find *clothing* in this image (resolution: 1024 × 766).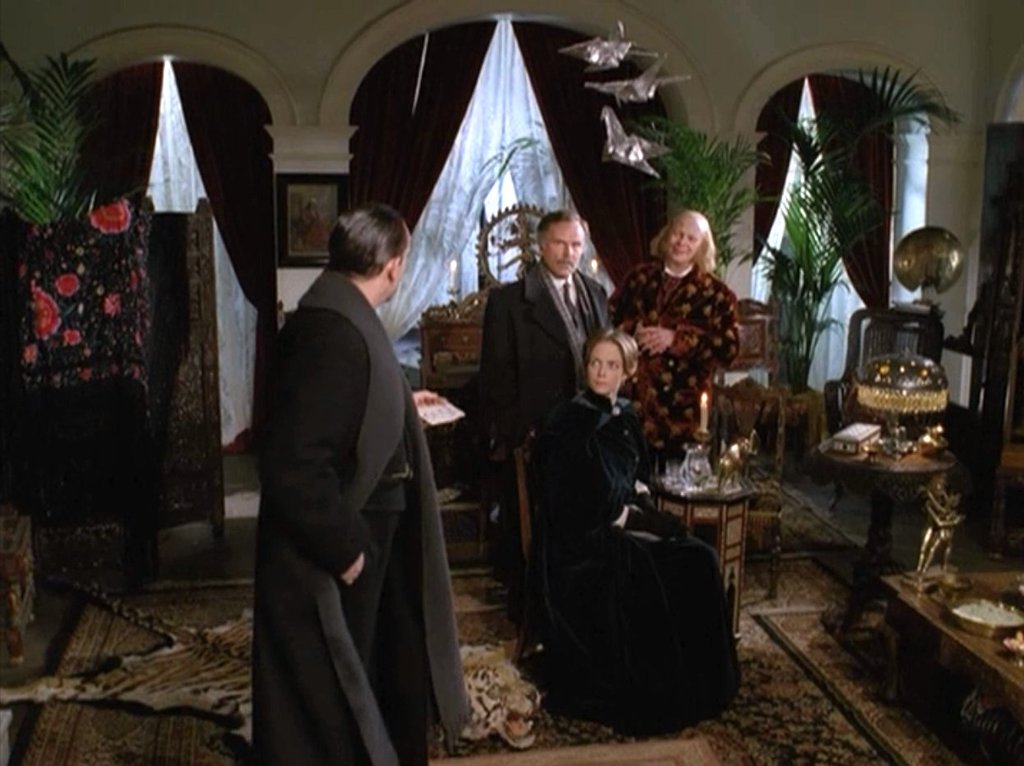
rect(607, 259, 745, 451).
